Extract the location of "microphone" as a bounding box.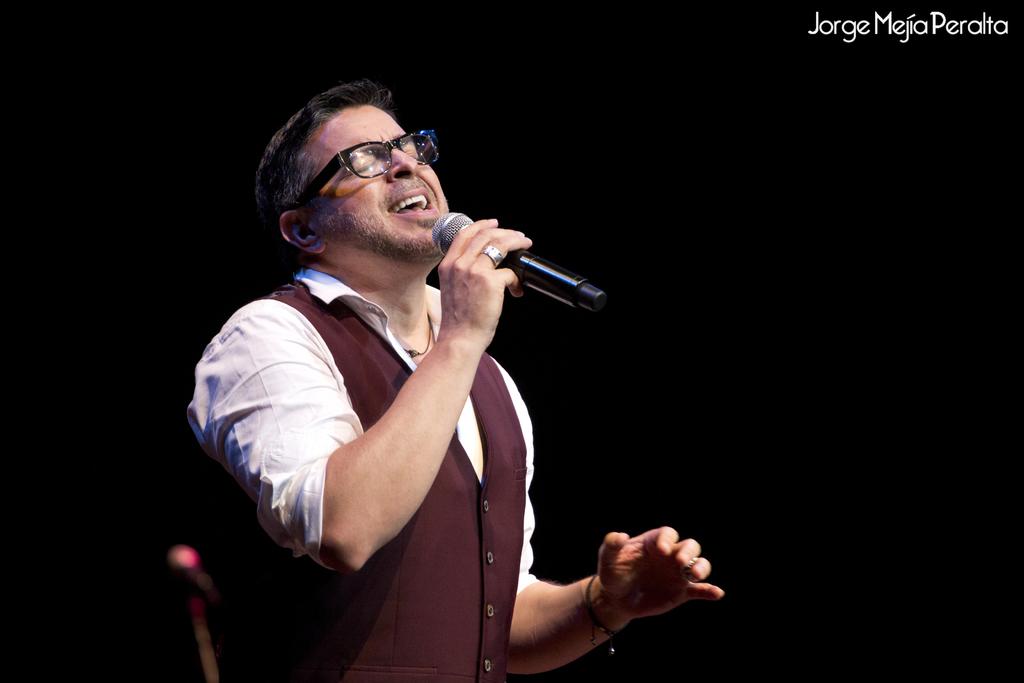
431 210 608 315.
